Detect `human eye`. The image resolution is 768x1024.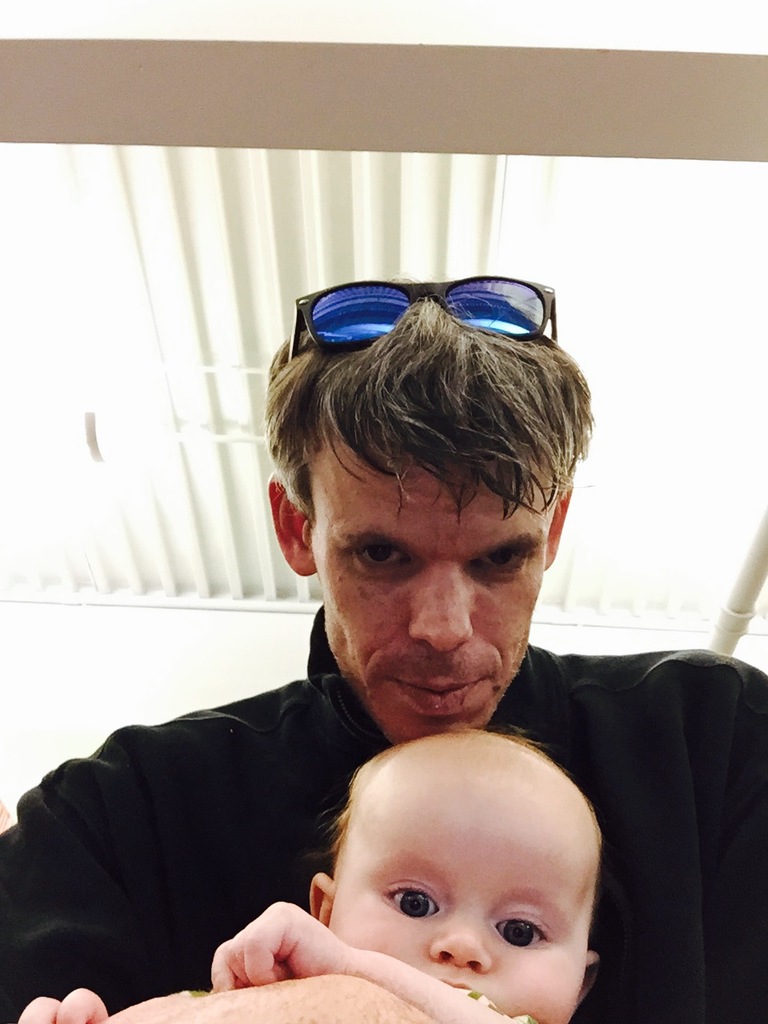
BBox(482, 549, 540, 586).
